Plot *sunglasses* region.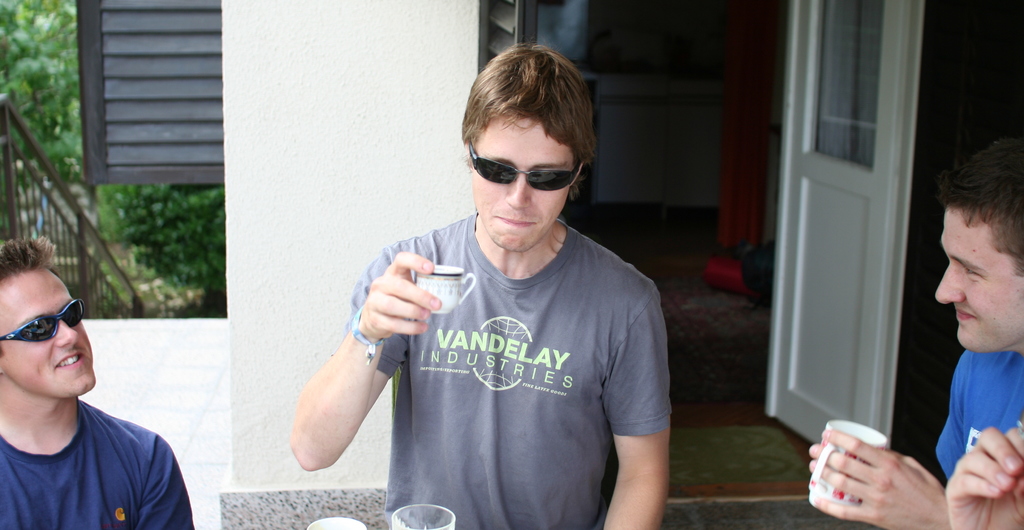
Plotted at x1=467, y1=138, x2=584, y2=193.
